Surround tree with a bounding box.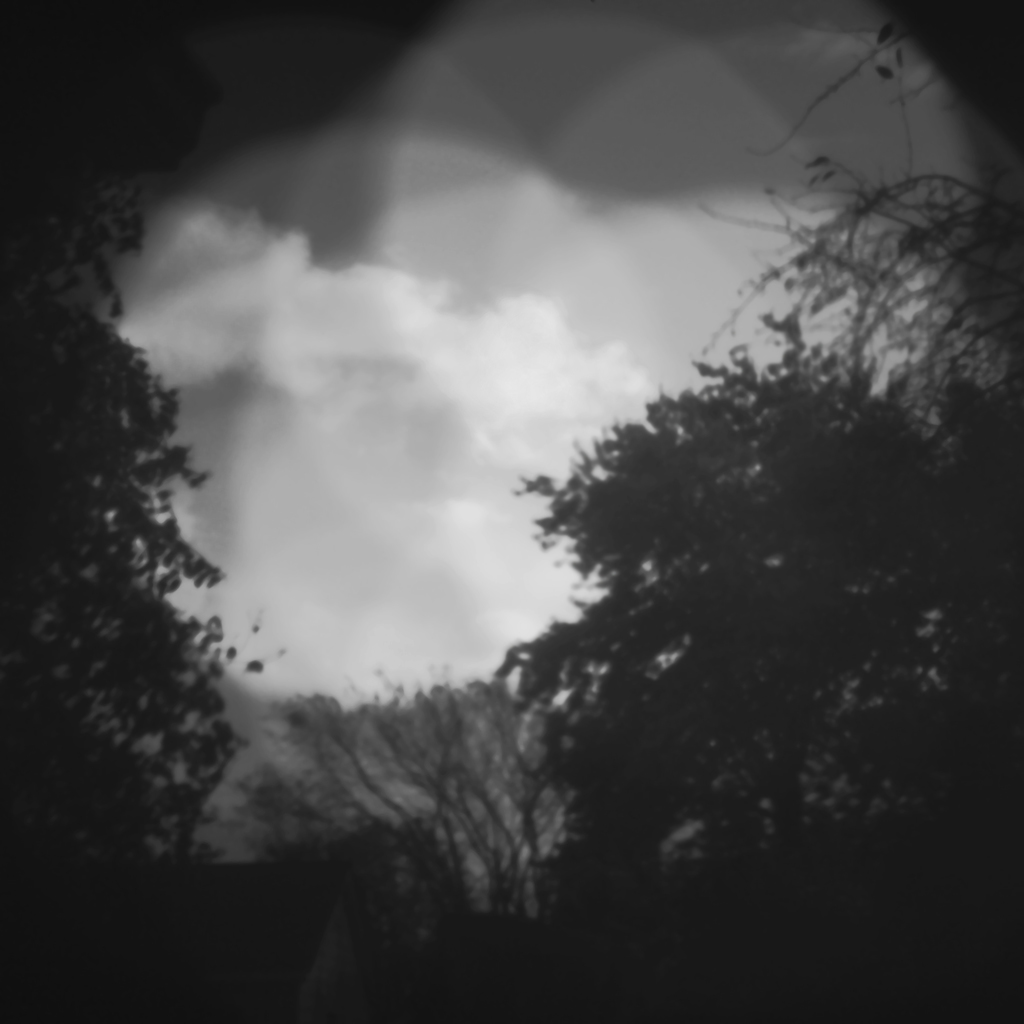
x1=0 y1=124 x2=293 y2=1023.
